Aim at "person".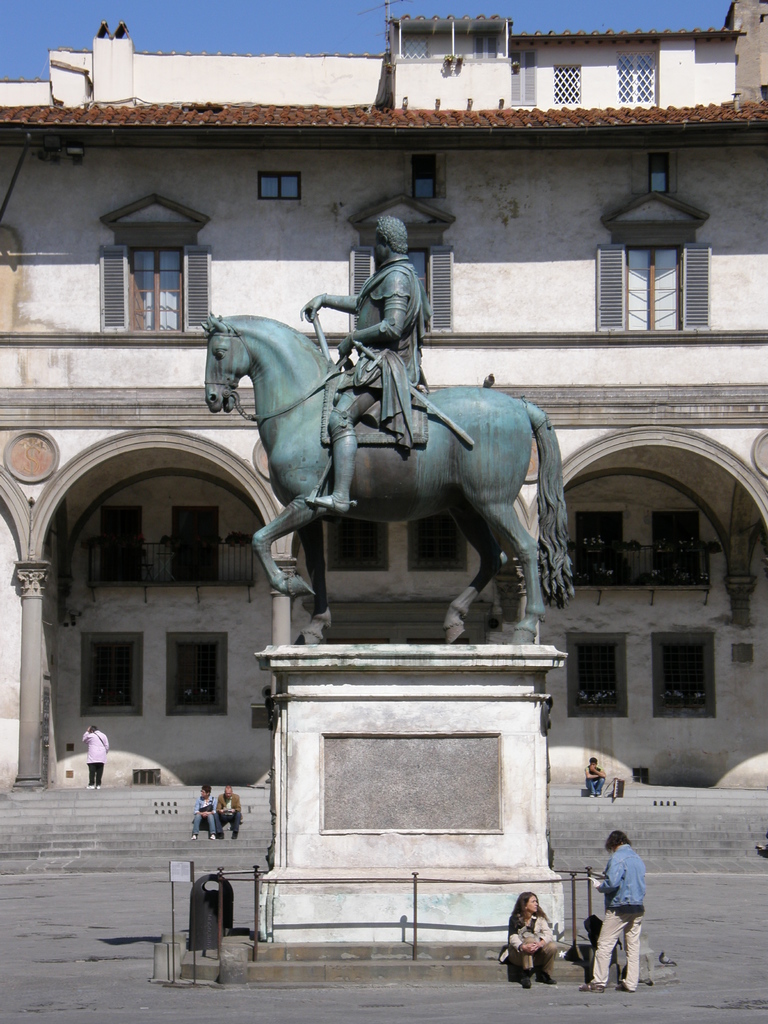
Aimed at bbox=(195, 780, 220, 837).
